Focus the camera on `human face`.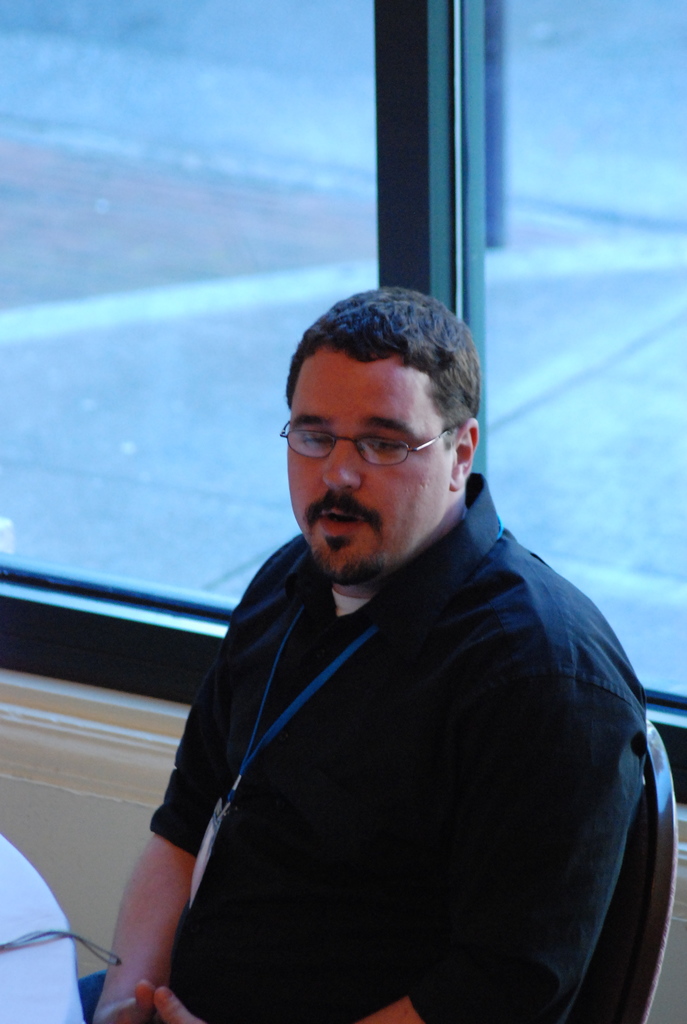
Focus region: left=288, top=356, right=454, bottom=580.
